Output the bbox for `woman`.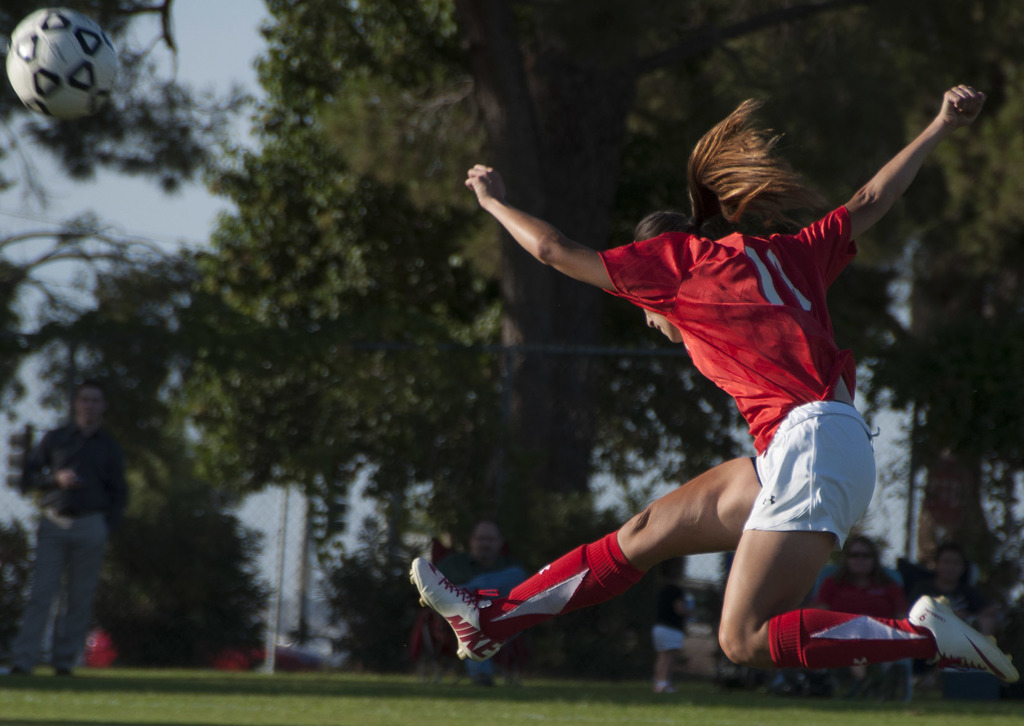
{"x1": 402, "y1": 81, "x2": 1016, "y2": 685}.
